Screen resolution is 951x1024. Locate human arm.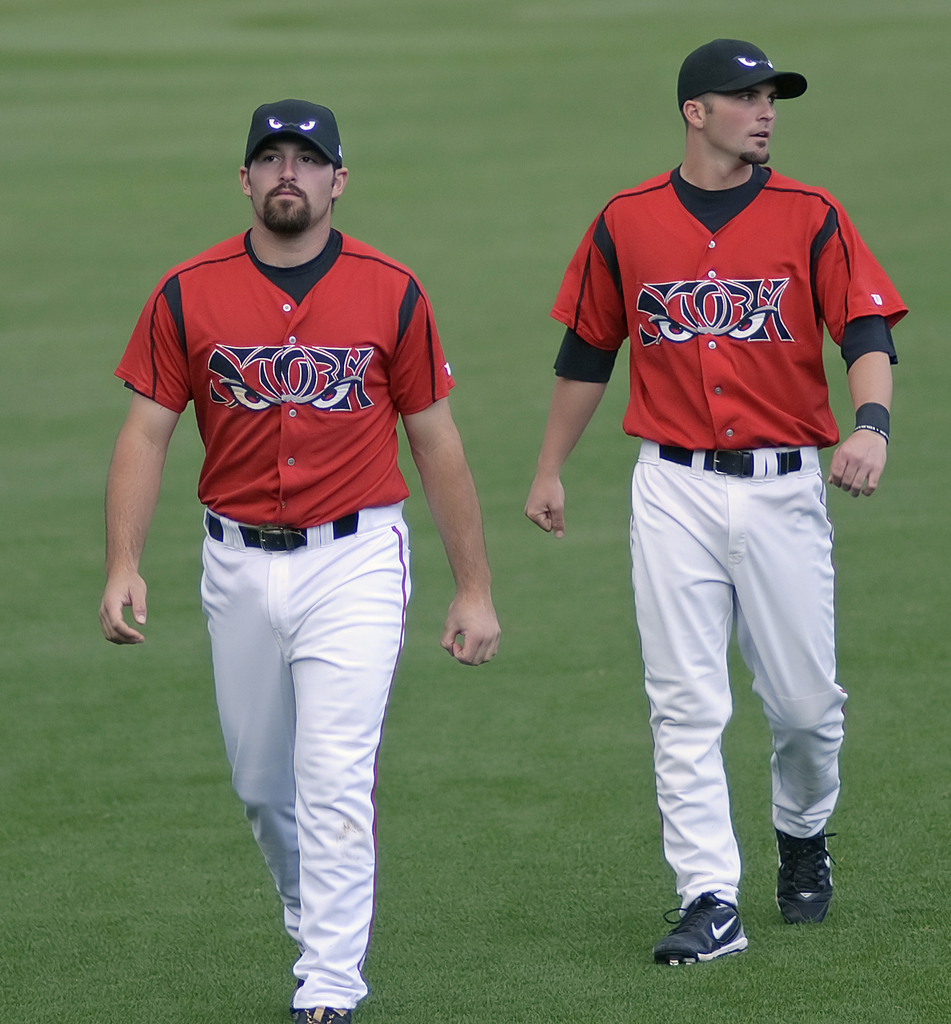
pyautogui.locateOnScreen(808, 200, 911, 504).
